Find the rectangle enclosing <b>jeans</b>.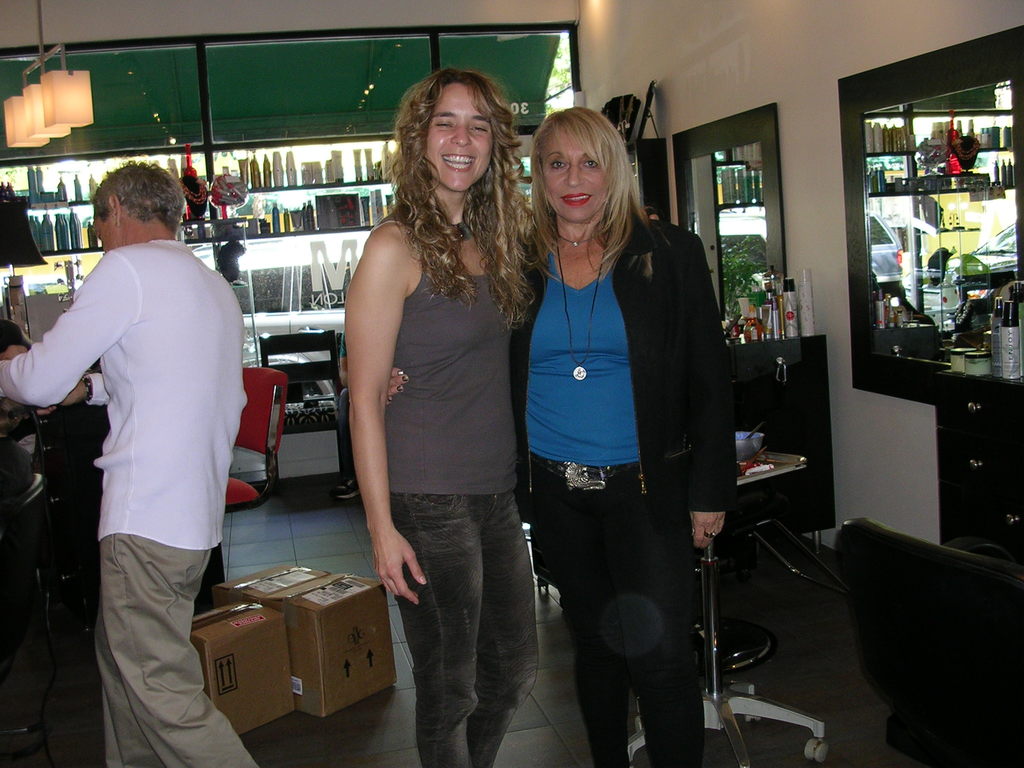
region(83, 531, 281, 766).
